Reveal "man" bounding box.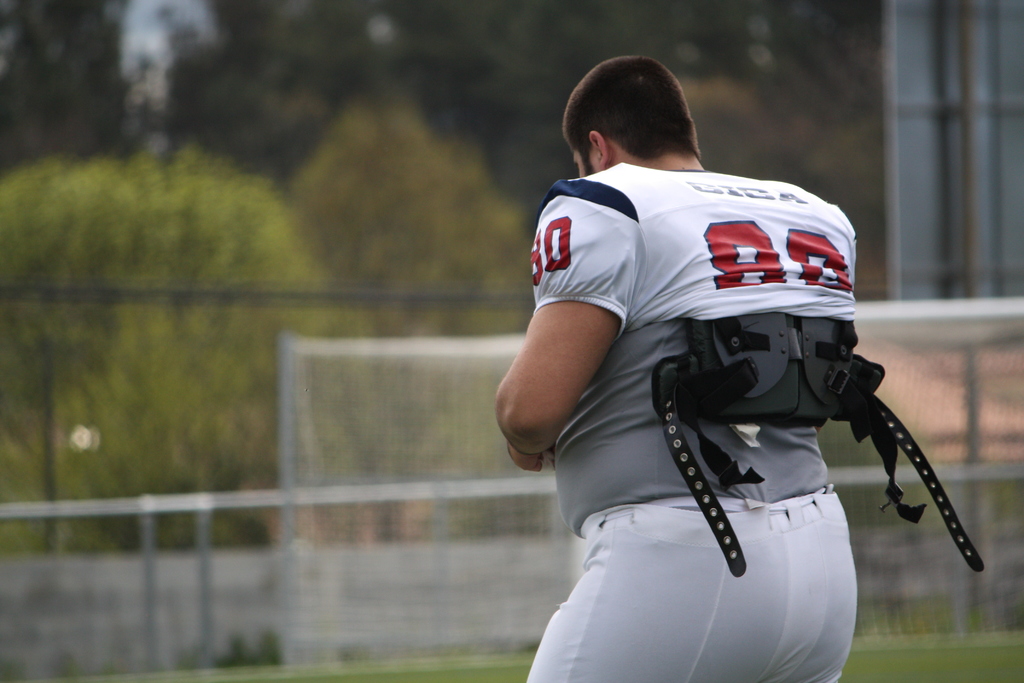
Revealed: x1=479 y1=92 x2=966 y2=682.
